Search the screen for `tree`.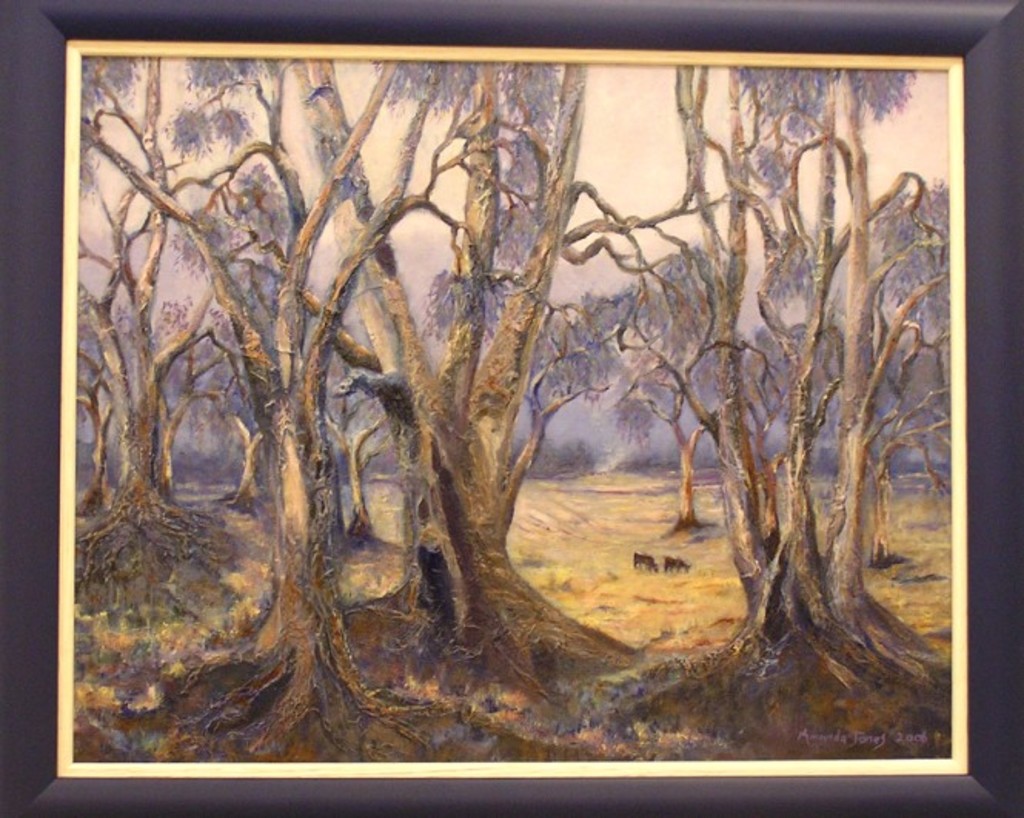
Found at [474, 66, 952, 736].
